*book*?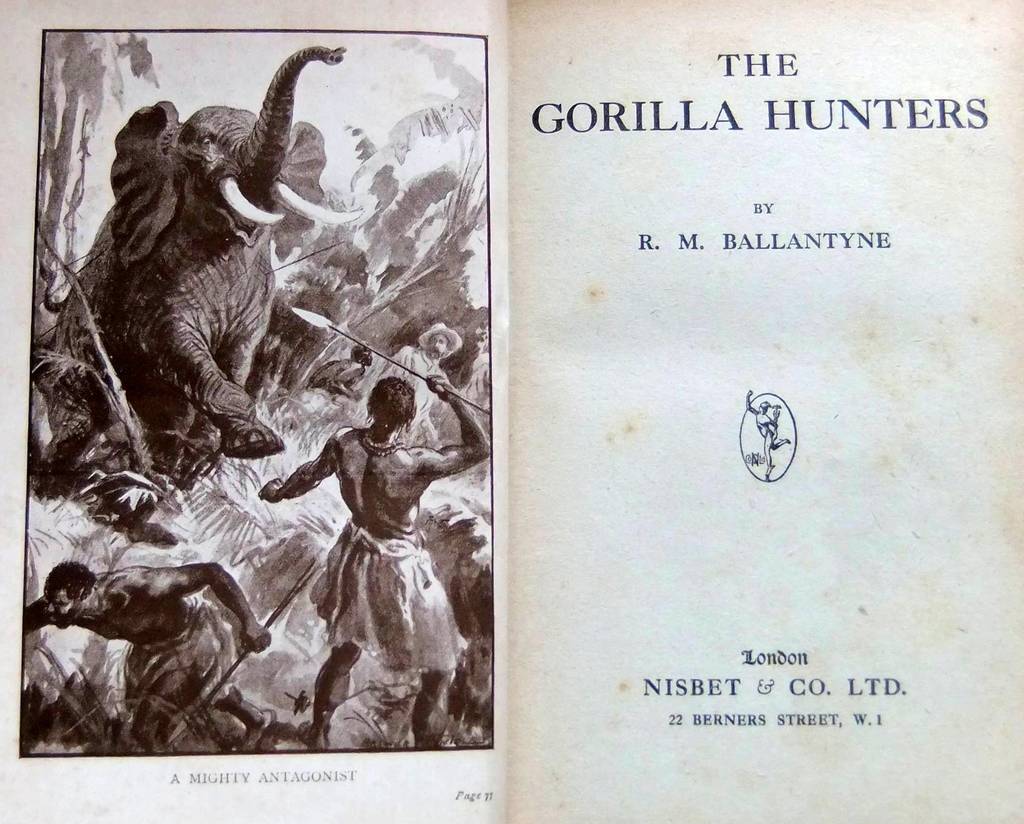
select_region(72, 1, 1001, 818)
